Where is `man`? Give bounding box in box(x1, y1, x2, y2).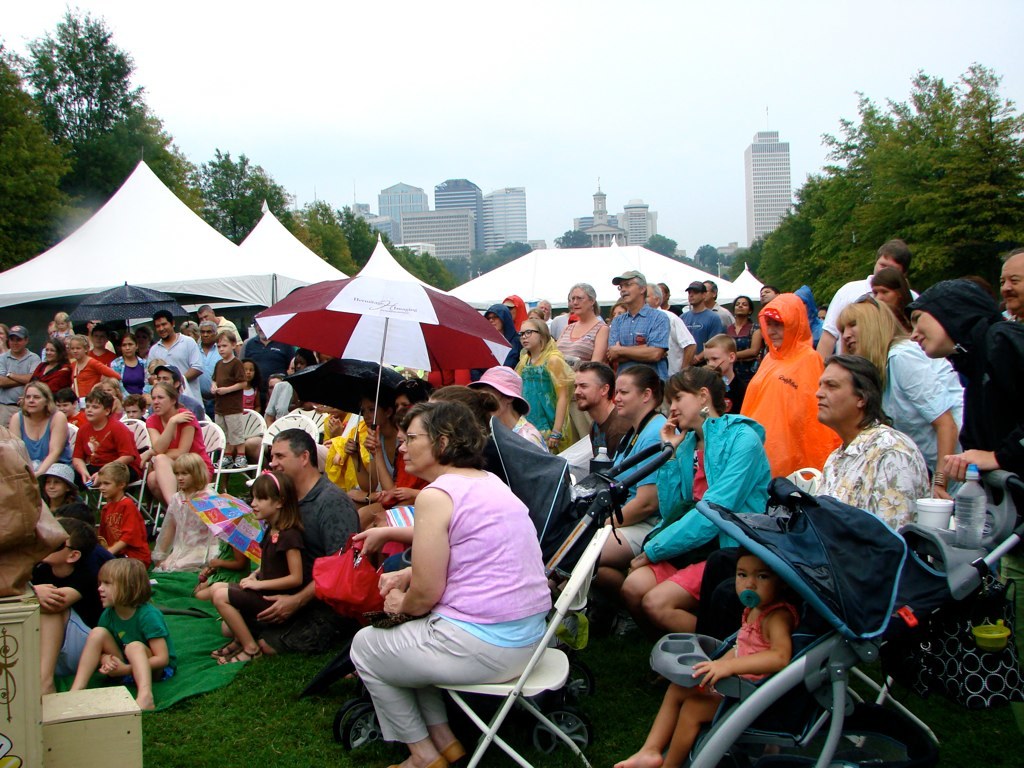
box(706, 278, 730, 326).
